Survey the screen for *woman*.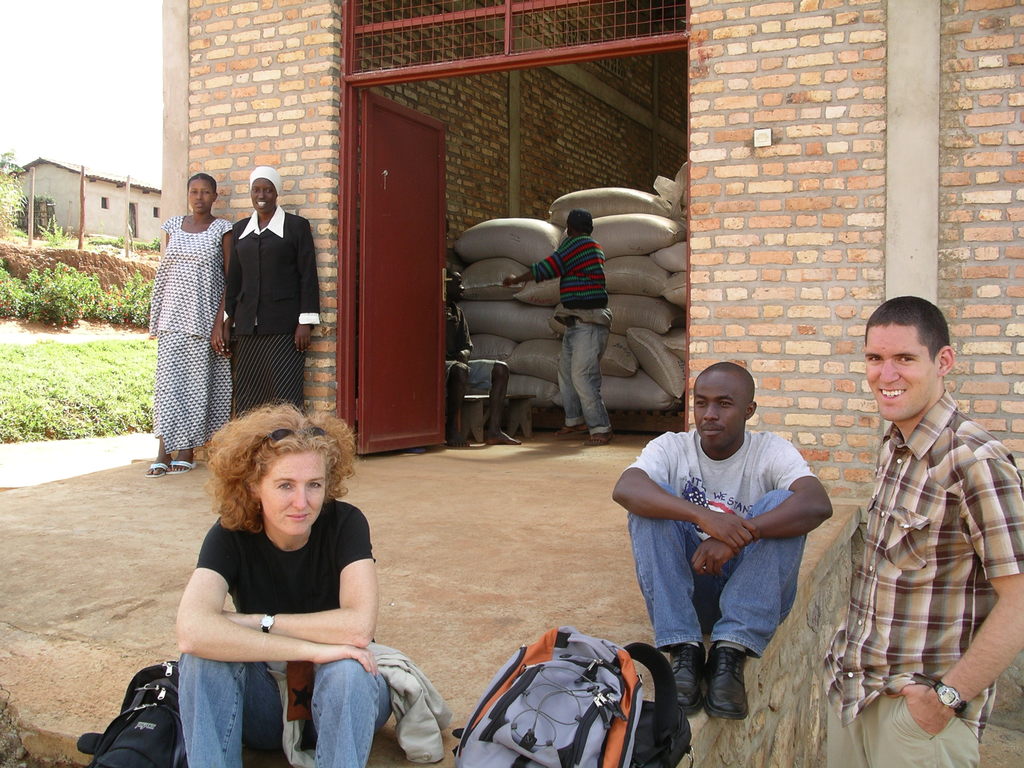
Survey found: <box>144,170,237,480</box>.
